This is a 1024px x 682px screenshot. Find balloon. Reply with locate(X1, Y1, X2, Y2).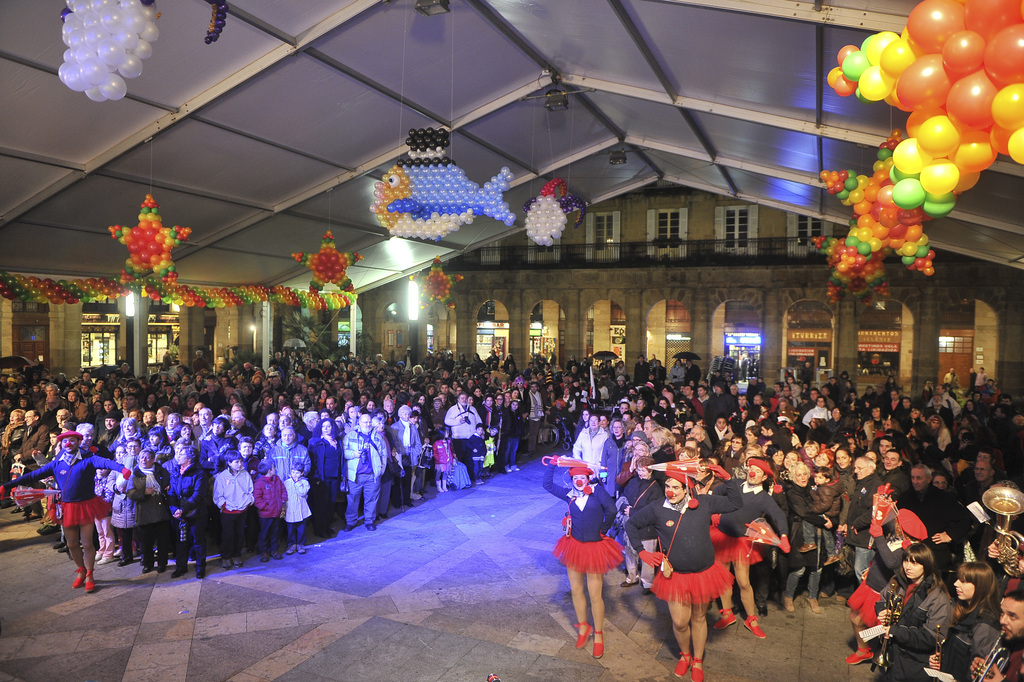
locate(894, 136, 938, 171).
